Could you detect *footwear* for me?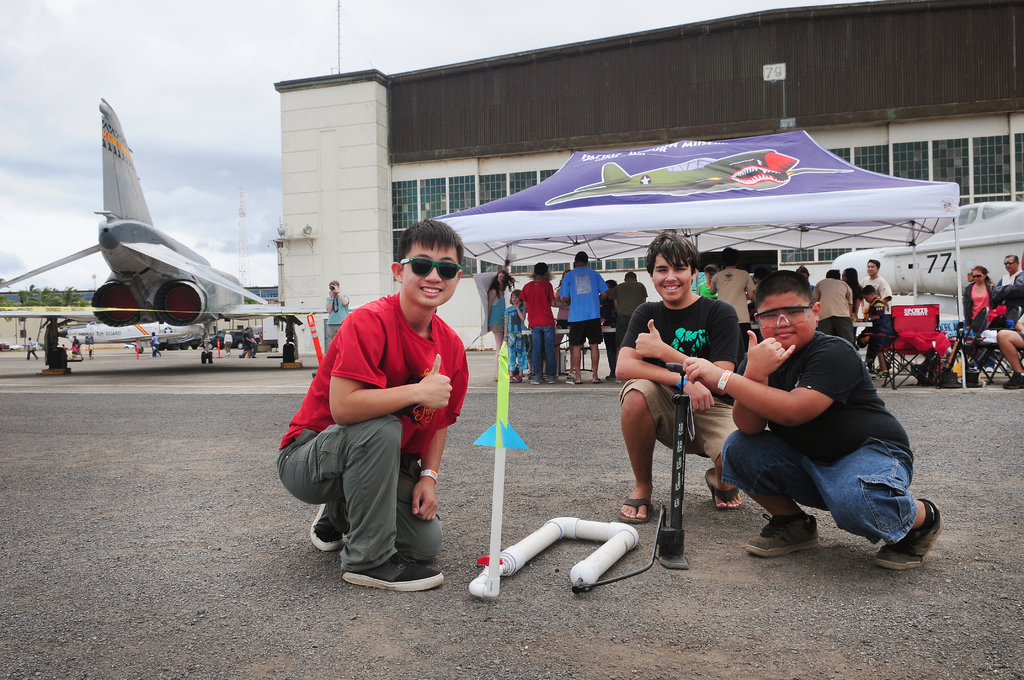
Detection result: locate(337, 546, 448, 588).
